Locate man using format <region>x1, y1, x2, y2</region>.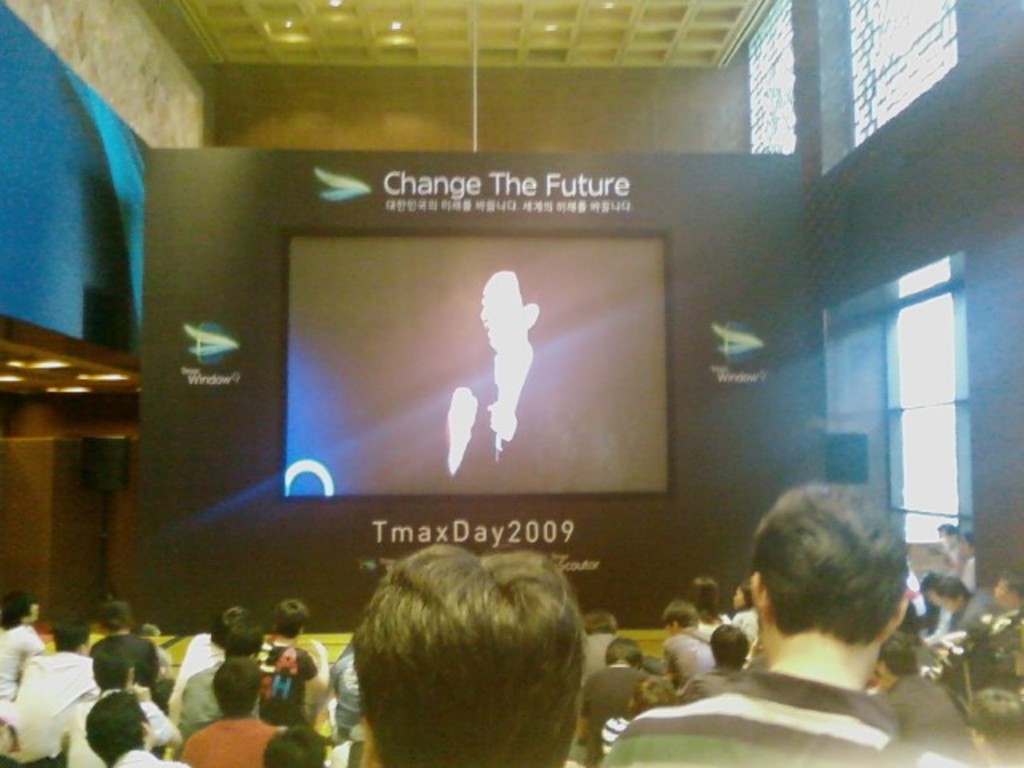
<region>957, 522, 974, 571</region>.
